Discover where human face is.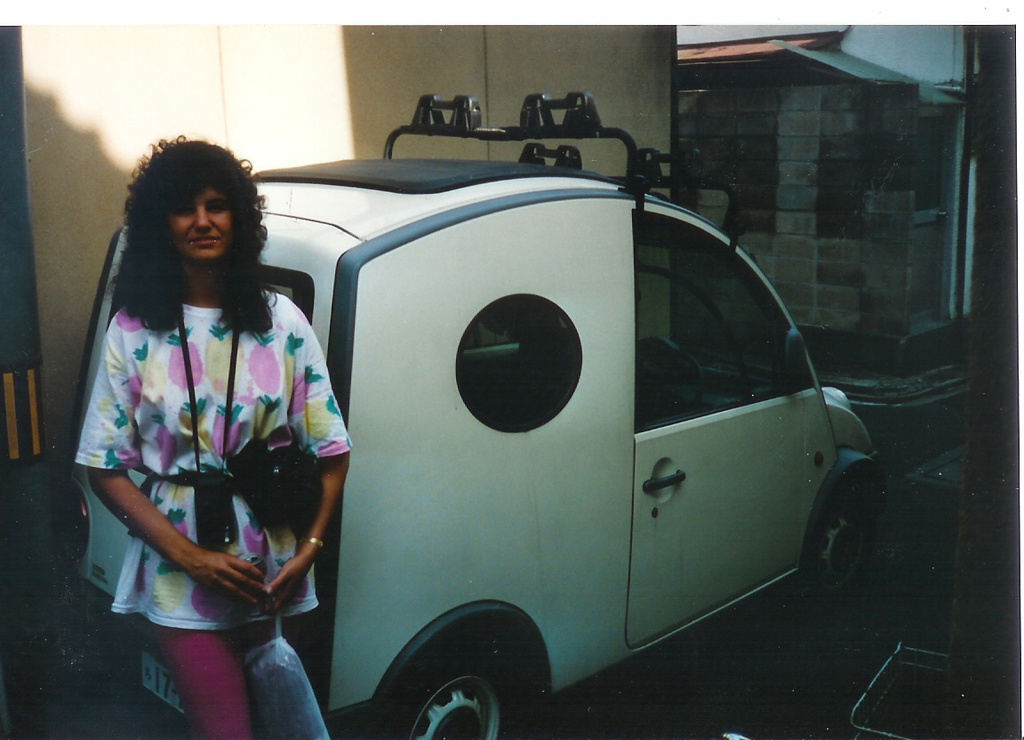
Discovered at select_region(168, 184, 233, 267).
